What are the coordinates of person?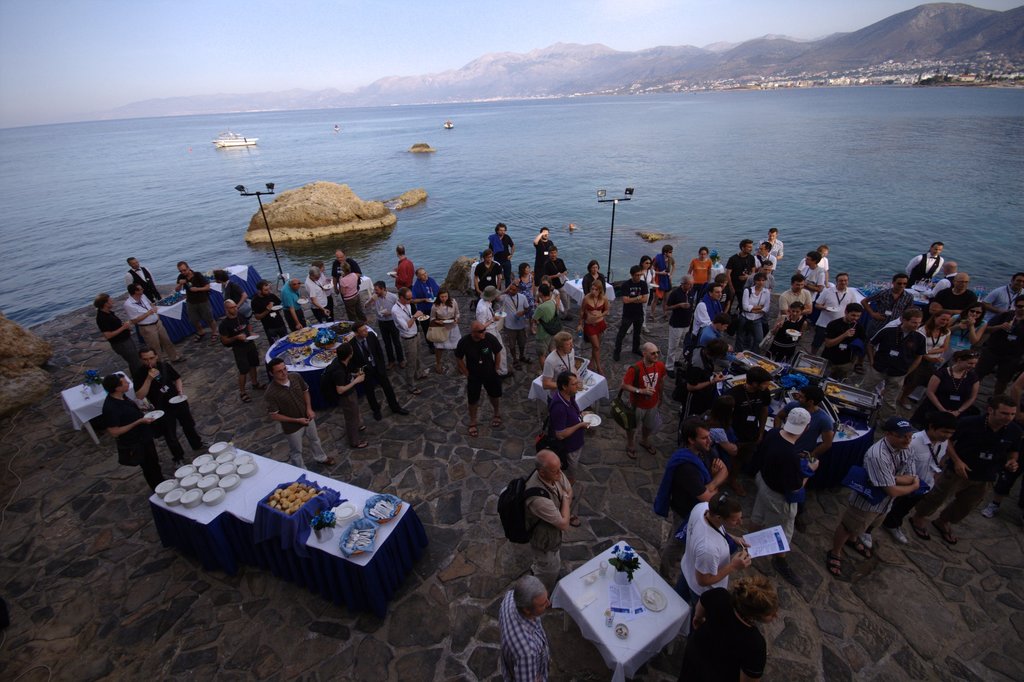
crop(779, 273, 812, 316).
